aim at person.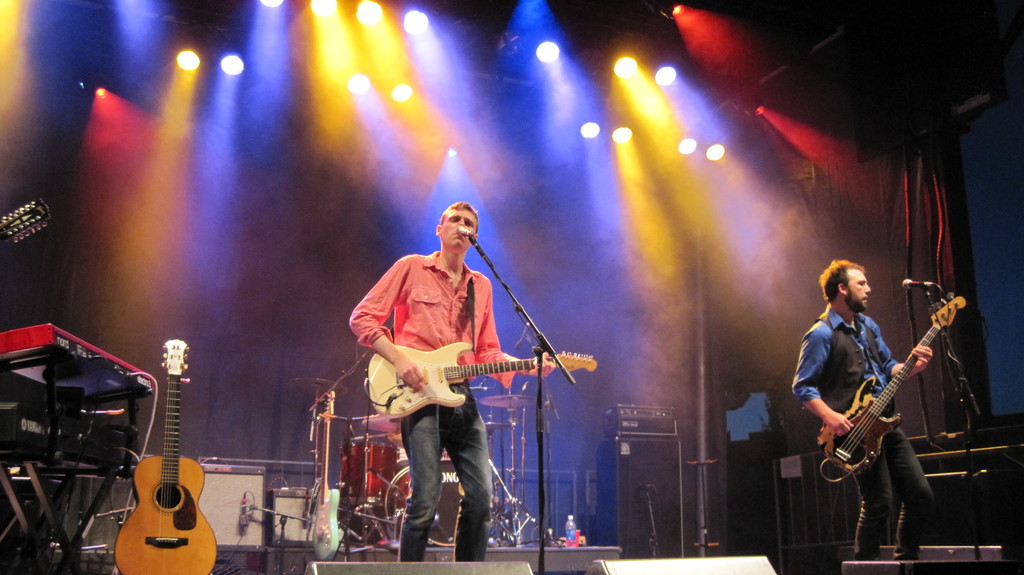
Aimed at (left=792, top=254, right=938, bottom=569).
